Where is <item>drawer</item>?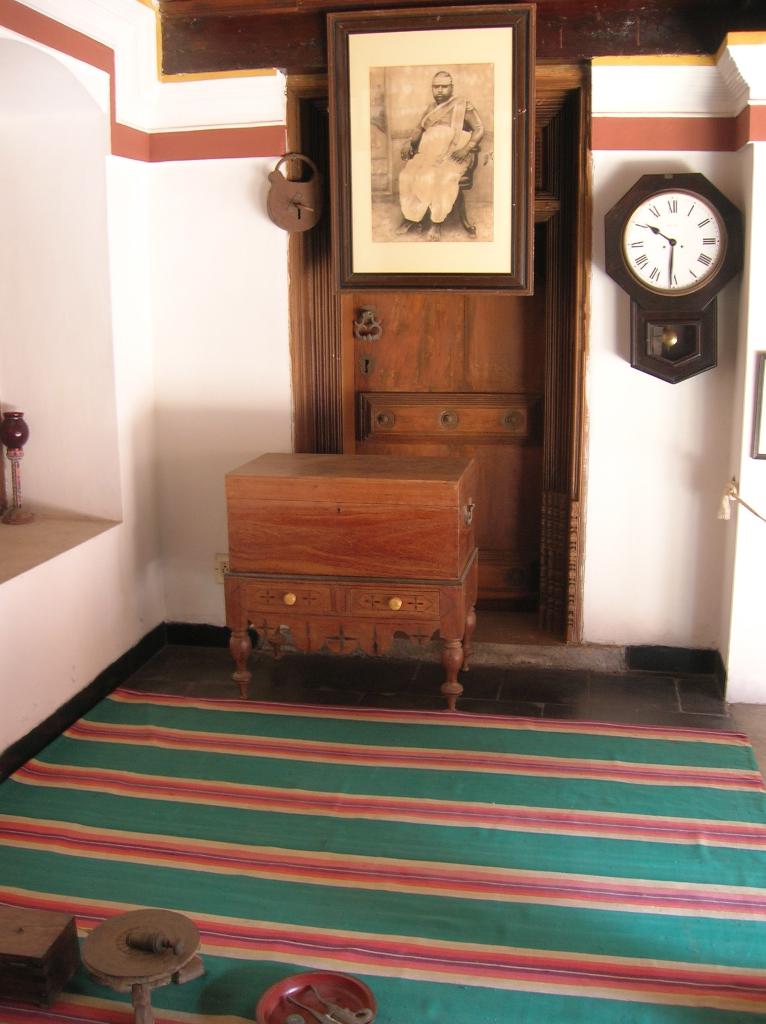
rect(342, 588, 440, 623).
